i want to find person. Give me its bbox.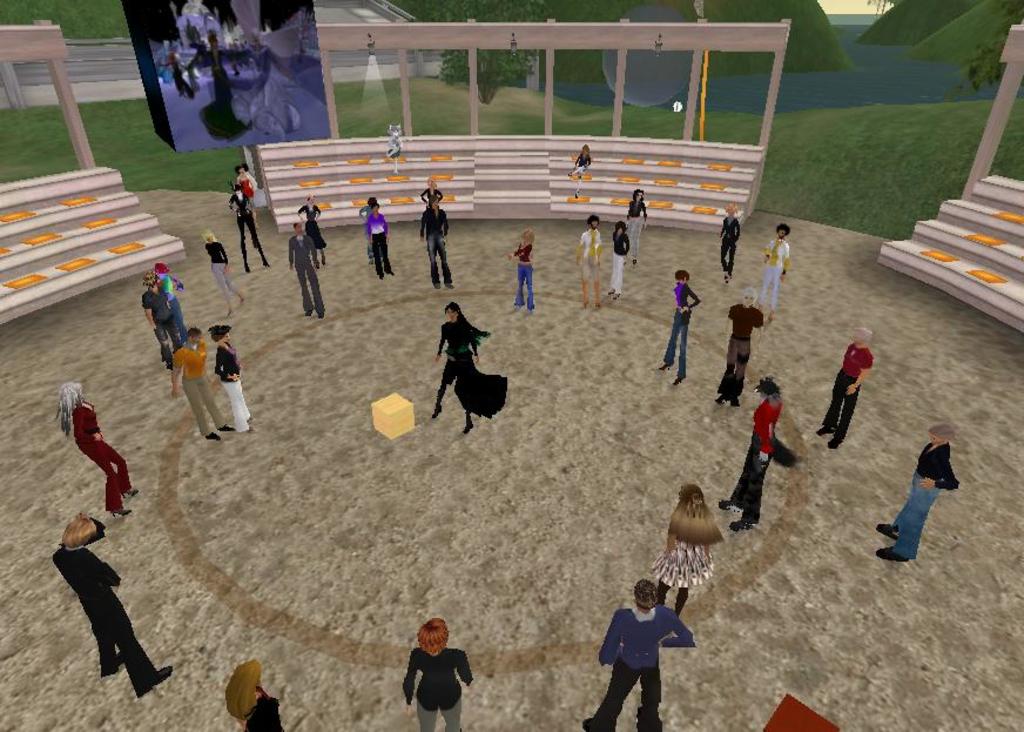
region(364, 206, 400, 286).
